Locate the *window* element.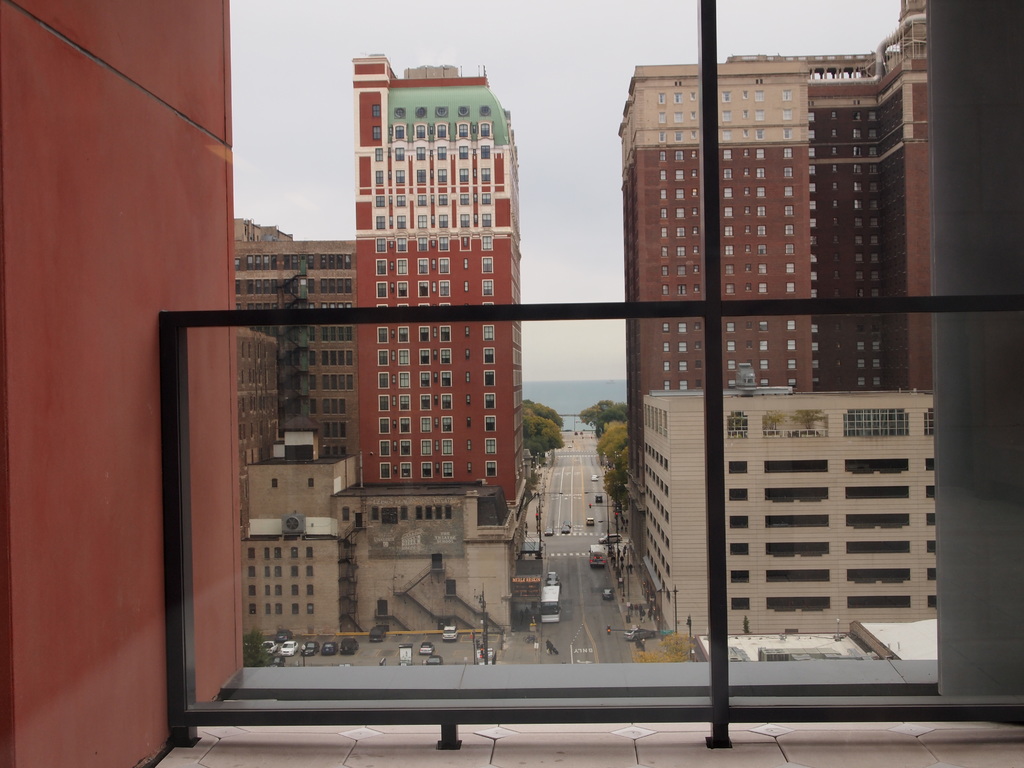
Element bbox: 756, 92, 764, 100.
